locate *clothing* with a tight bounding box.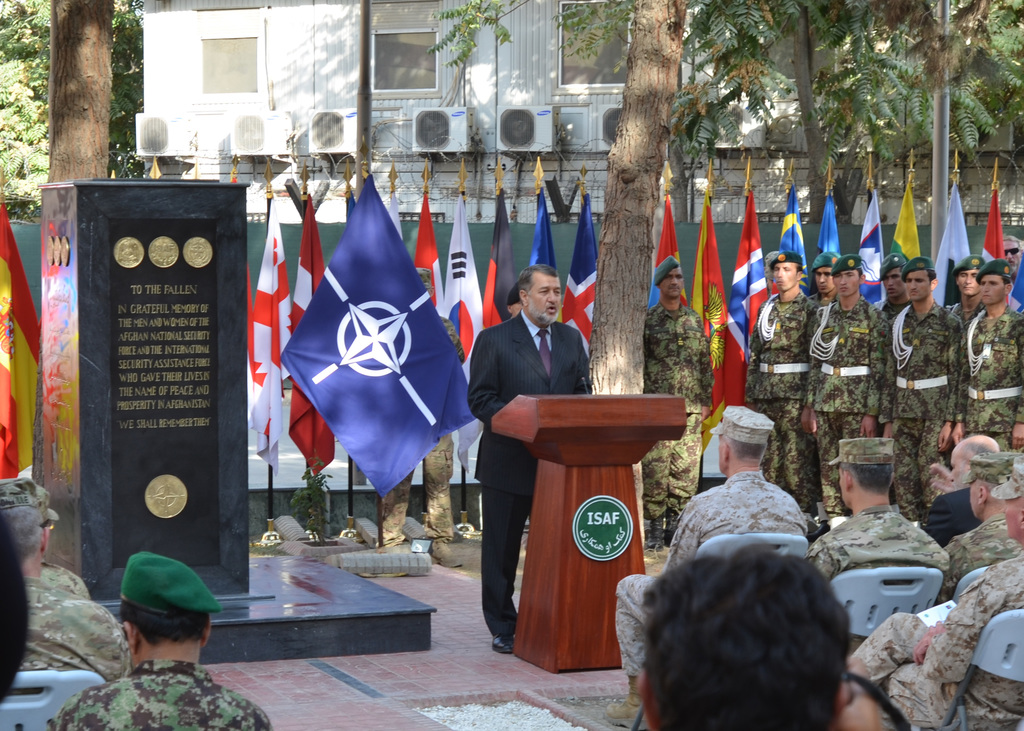
846:554:1023:730.
